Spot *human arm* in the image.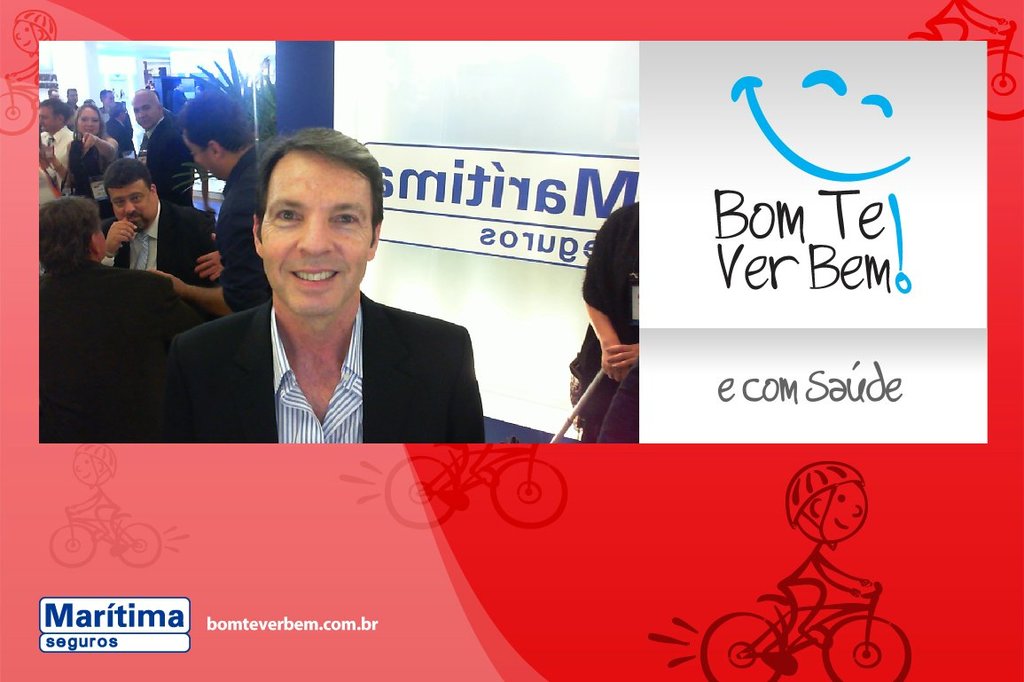
*human arm* found at bbox=(149, 192, 275, 317).
